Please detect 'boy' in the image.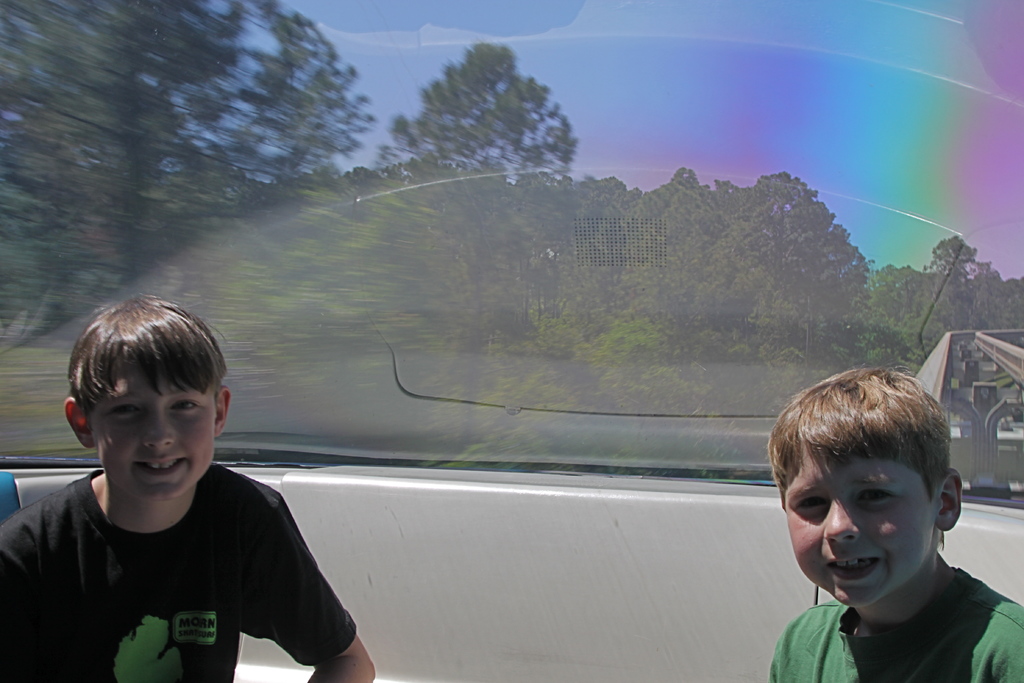
18 300 349 677.
